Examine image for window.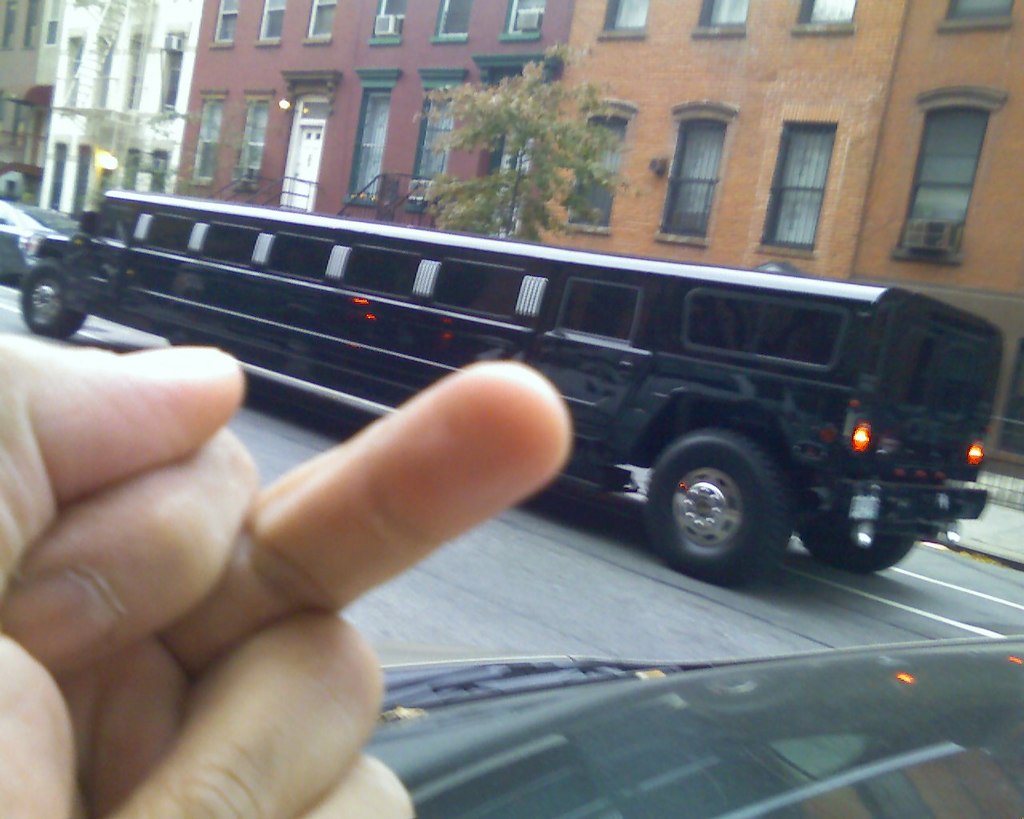
Examination result: l=600, t=0, r=646, b=38.
